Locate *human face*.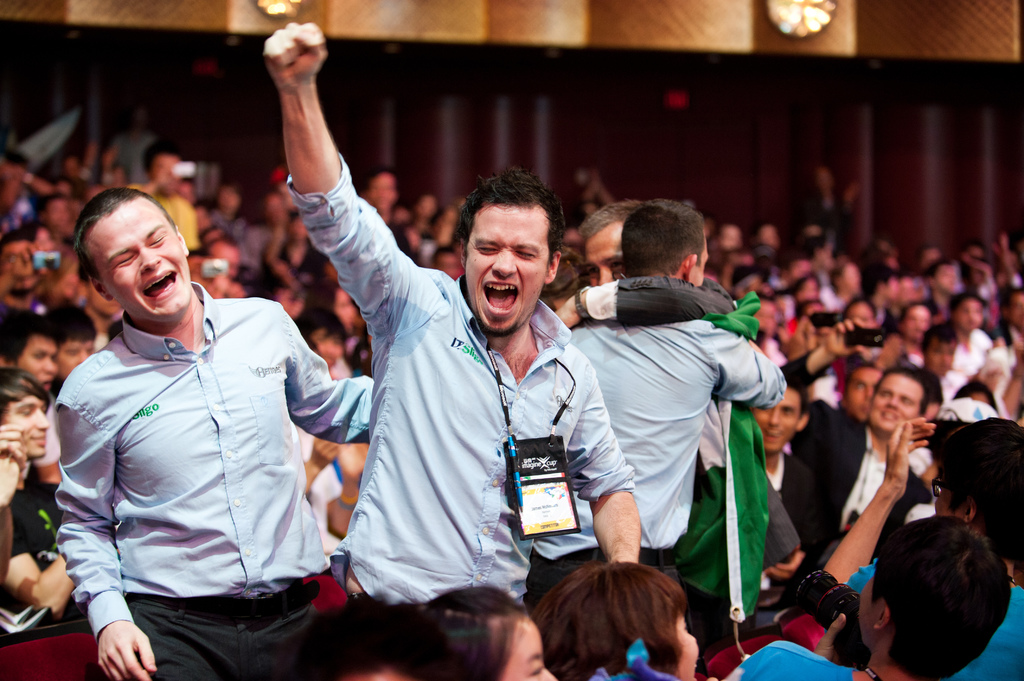
Bounding box: (57, 340, 99, 380).
